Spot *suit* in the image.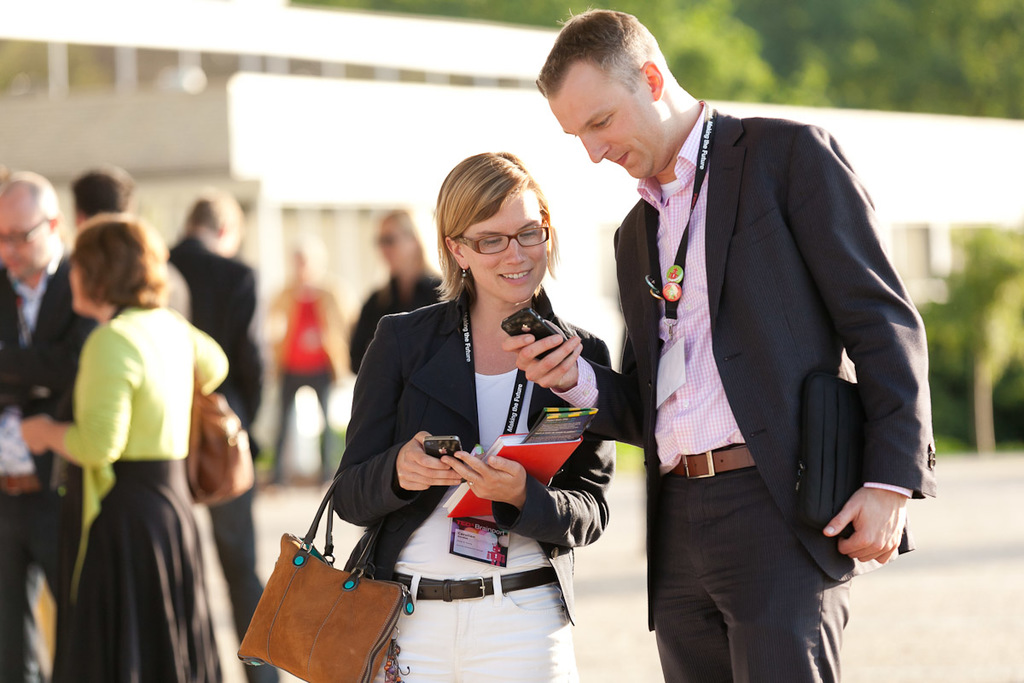
*suit* found at [x1=0, y1=238, x2=96, y2=682].
